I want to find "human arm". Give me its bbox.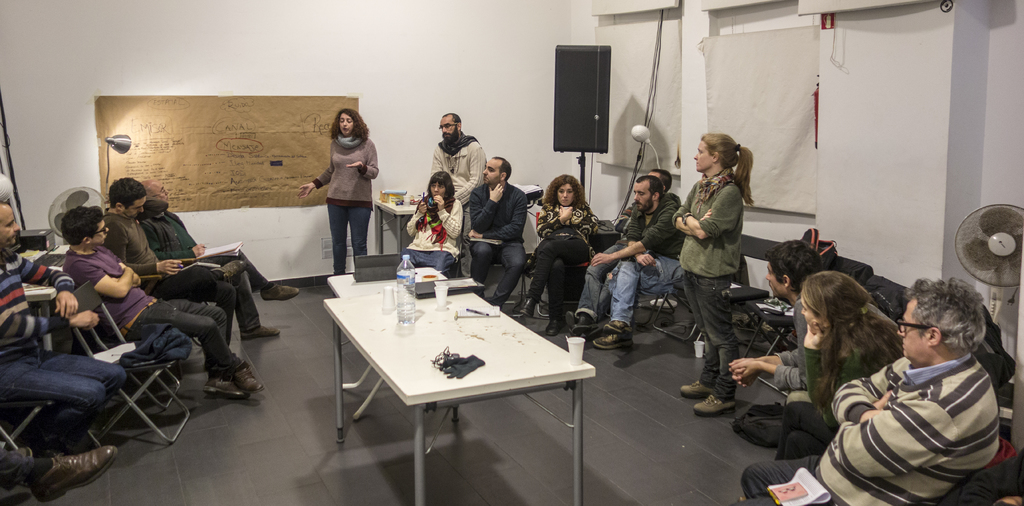
[627, 205, 659, 267].
